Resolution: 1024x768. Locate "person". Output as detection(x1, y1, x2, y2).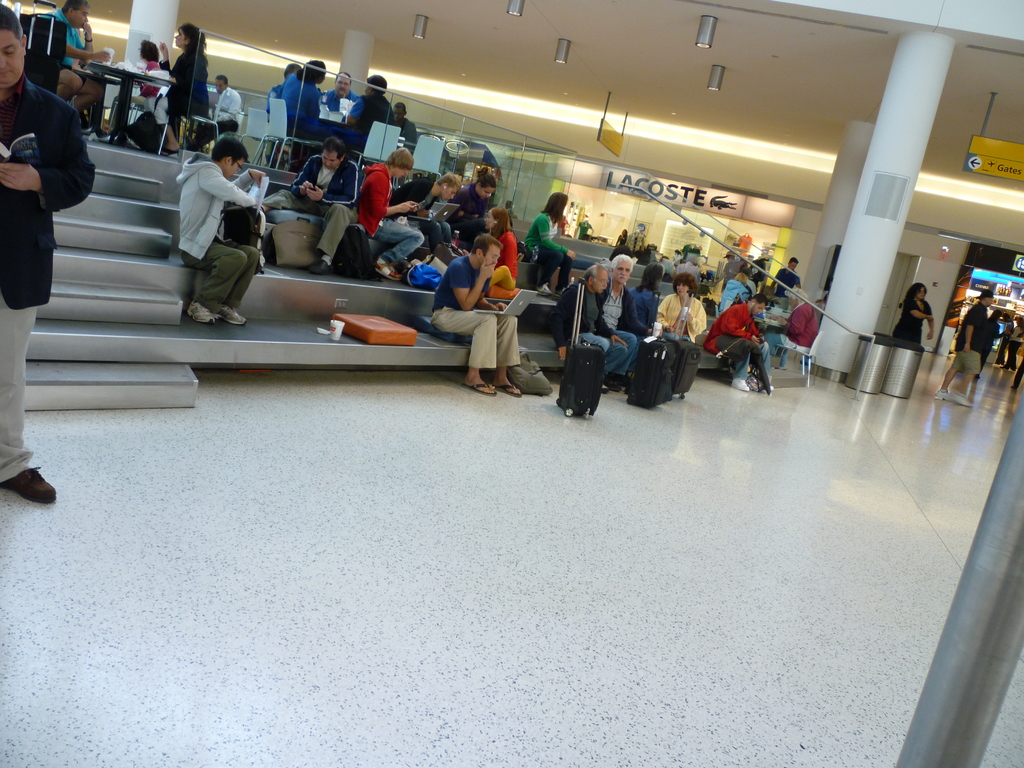
detection(35, 0, 99, 135).
